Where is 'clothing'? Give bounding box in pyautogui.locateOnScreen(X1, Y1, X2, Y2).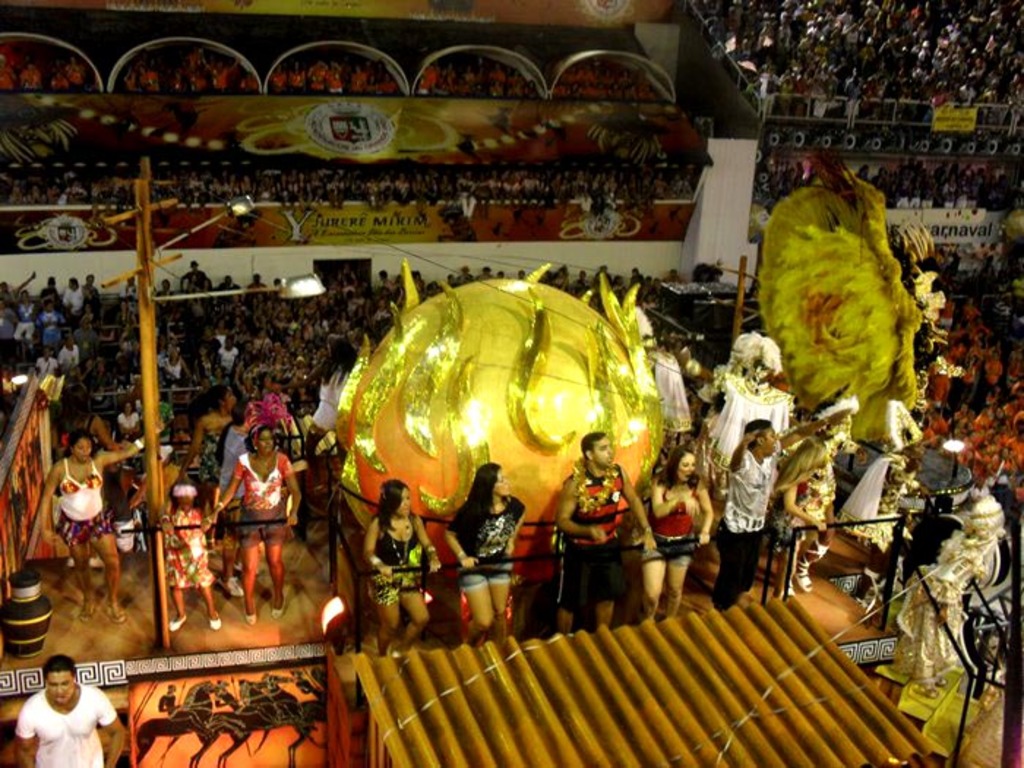
pyautogui.locateOnScreen(788, 445, 822, 581).
